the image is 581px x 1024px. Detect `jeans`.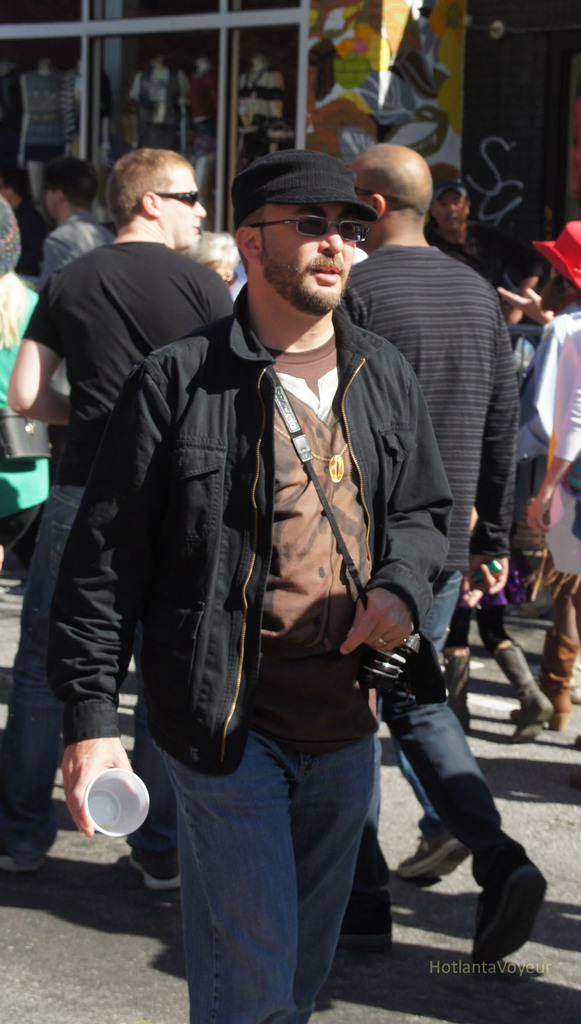
Detection: (159,714,404,1023).
